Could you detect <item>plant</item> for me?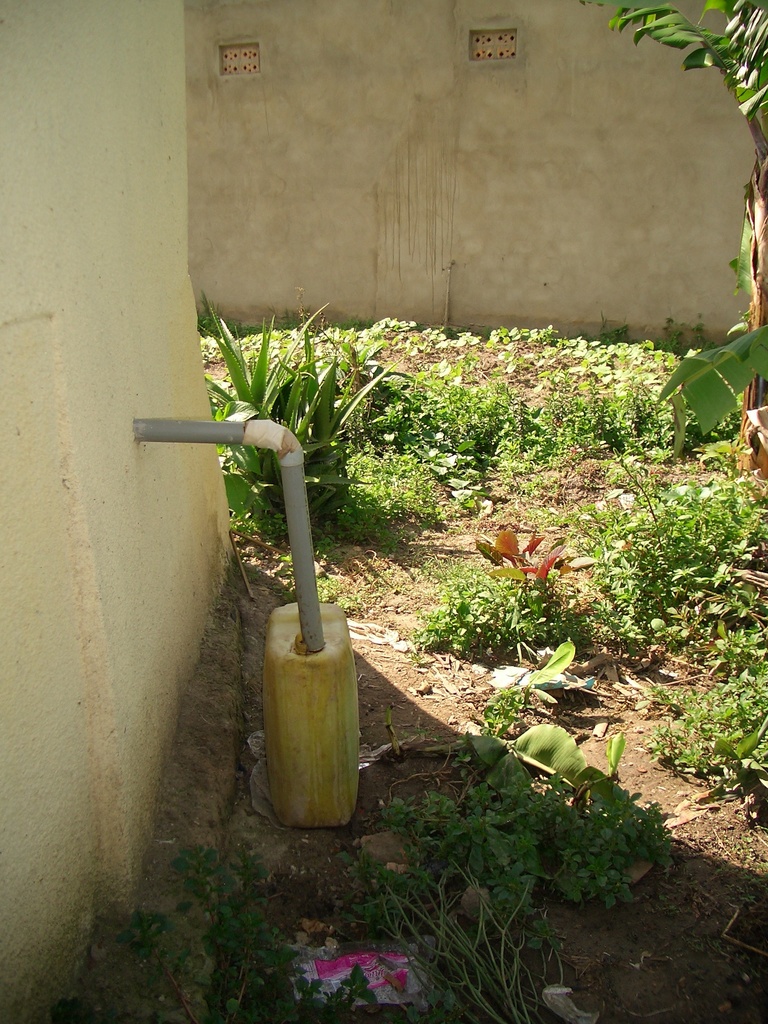
Detection result: box(410, 347, 569, 485).
